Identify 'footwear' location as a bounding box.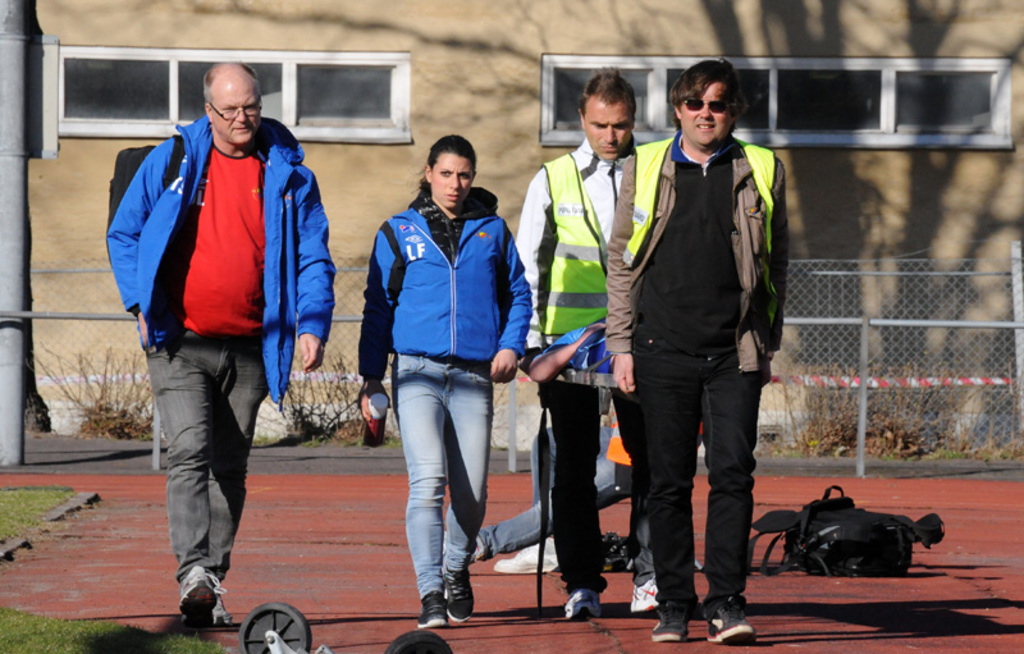
{"left": 207, "top": 599, "right": 234, "bottom": 625}.
